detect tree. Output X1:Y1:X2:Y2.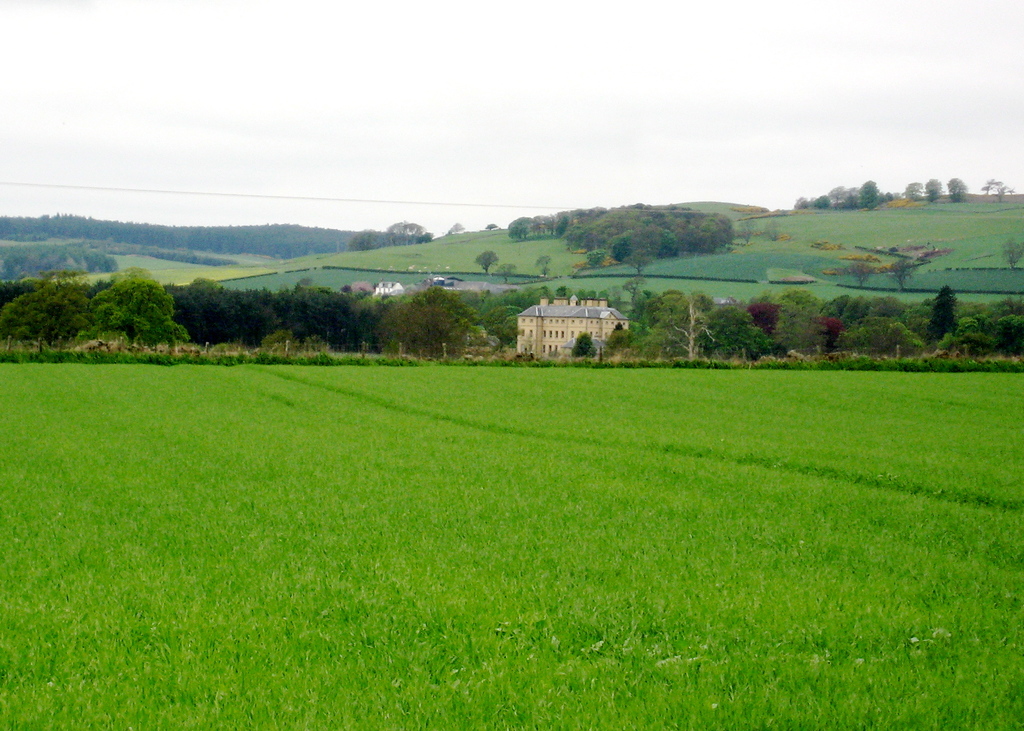
384:223:422:239.
